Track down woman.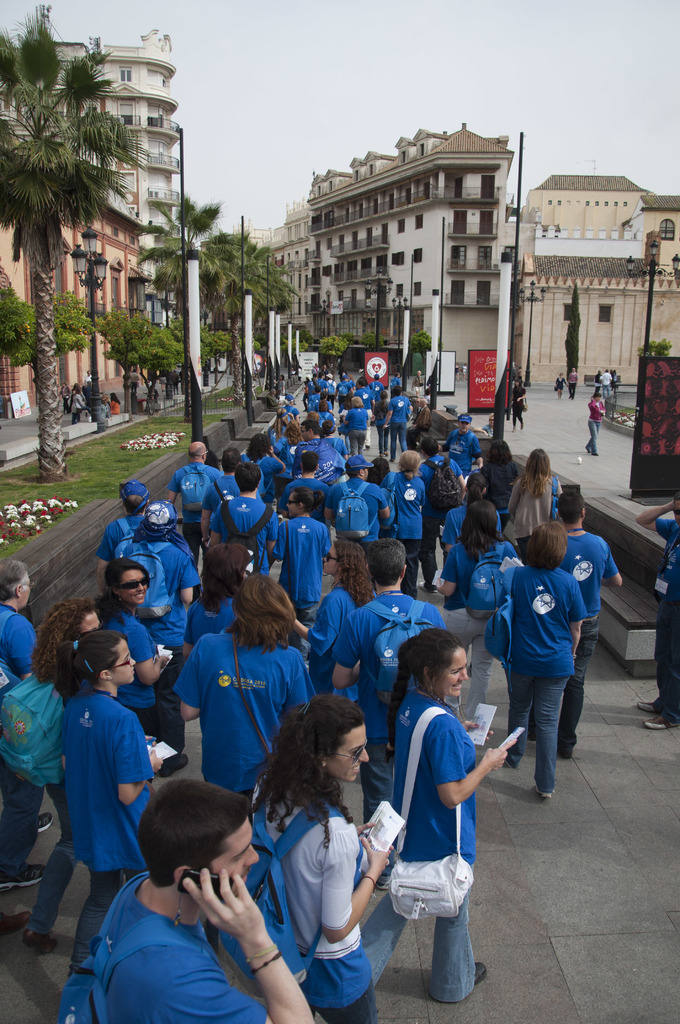
Tracked to box=[173, 573, 311, 804].
